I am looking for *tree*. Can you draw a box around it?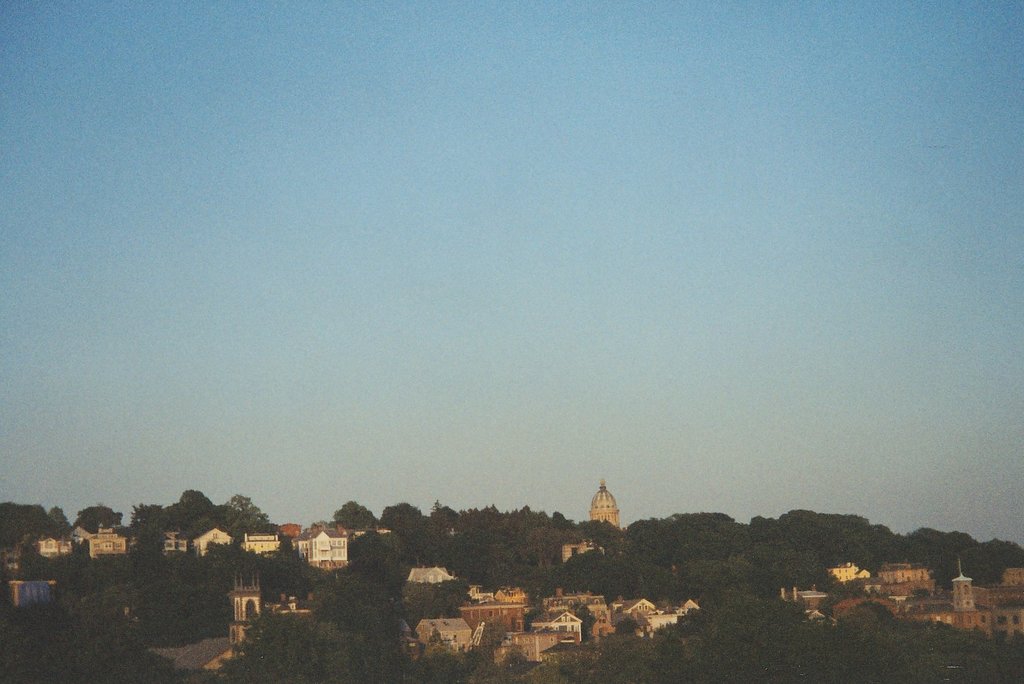
Sure, the bounding box is 0:500:49:549.
